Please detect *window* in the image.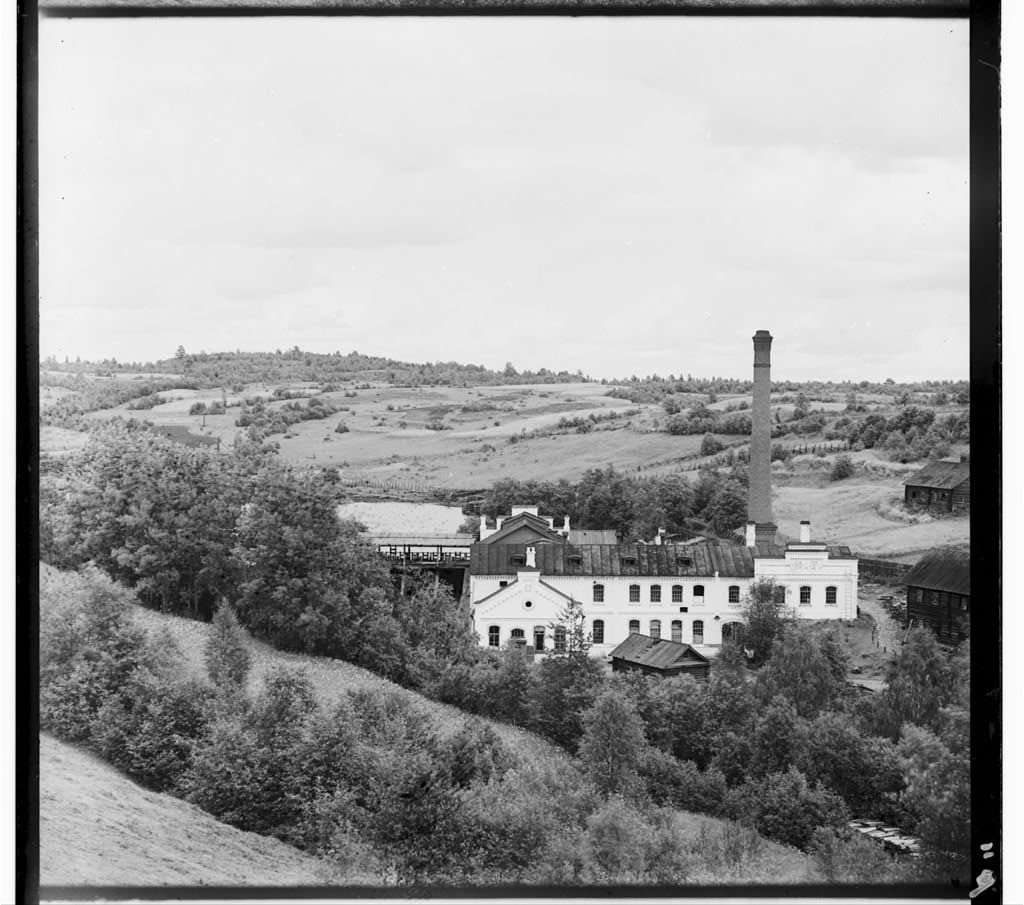
[x1=593, y1=582, x2=604, y2=601].
